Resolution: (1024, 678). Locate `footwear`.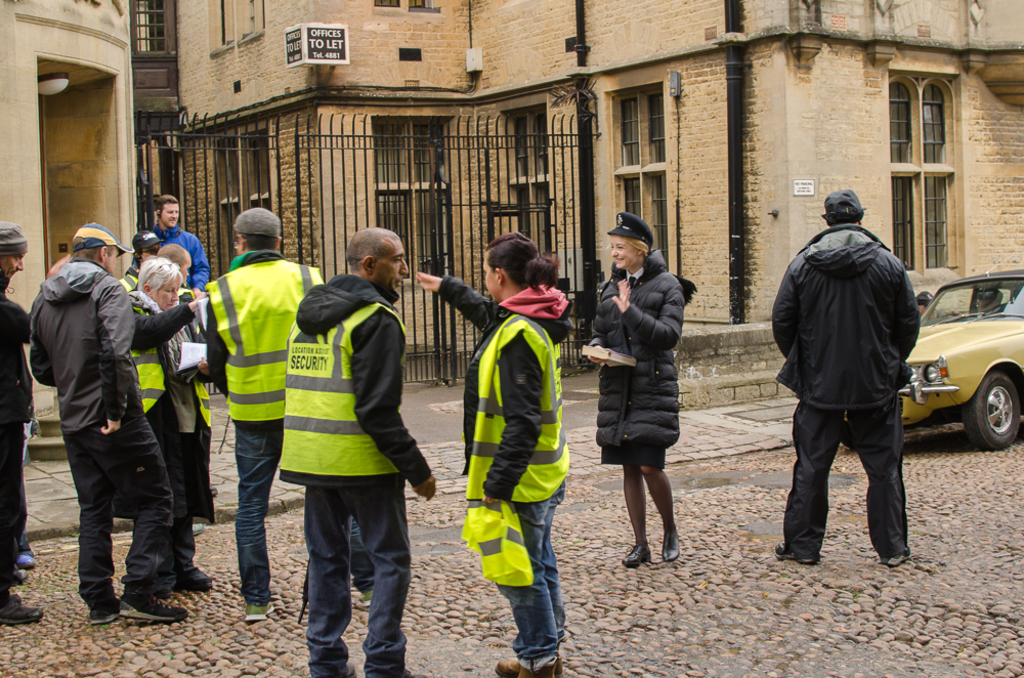
[773,542,818,565].
